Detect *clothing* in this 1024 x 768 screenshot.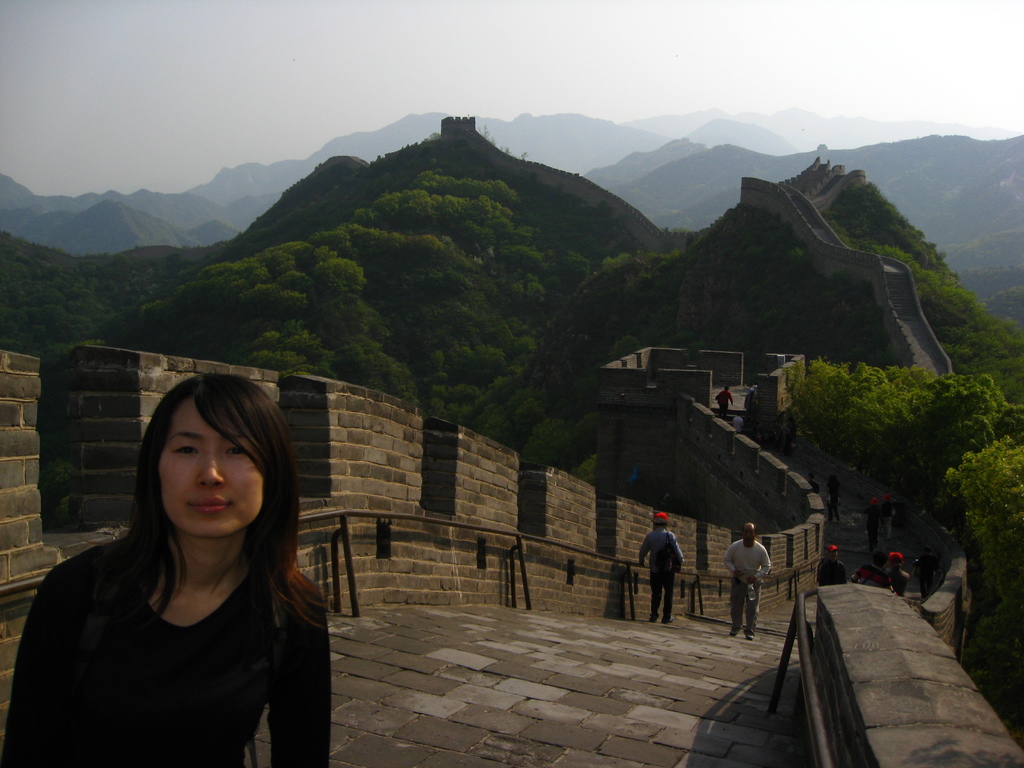
Detection: <bbox>817, 555, 847, 591</bbox>.
